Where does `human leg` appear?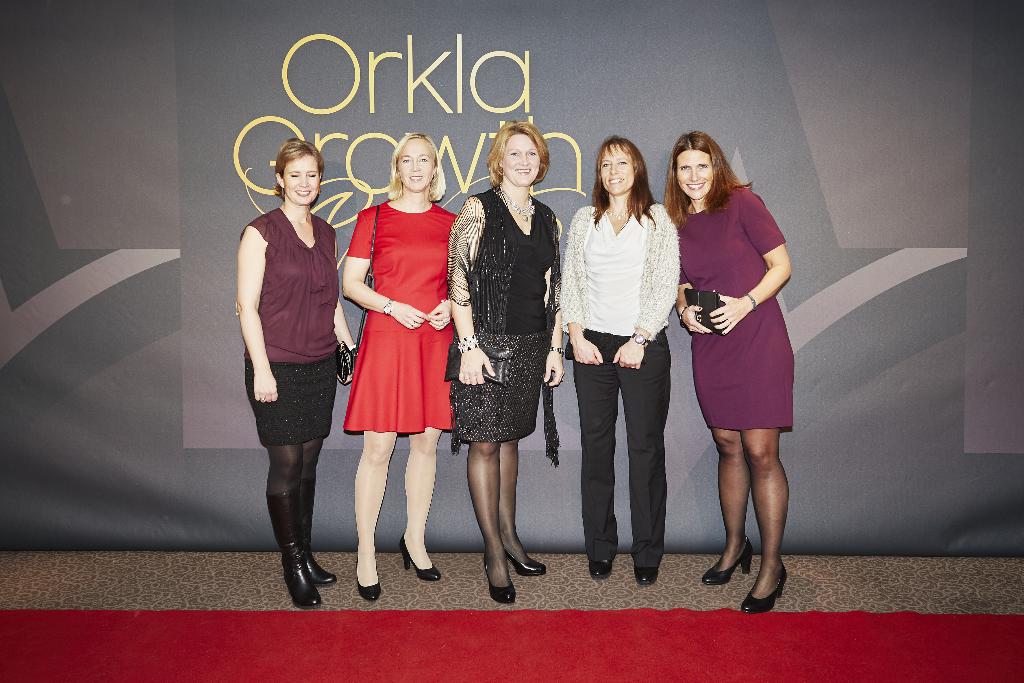
Appears at rect(617, 334, 672, 584).
